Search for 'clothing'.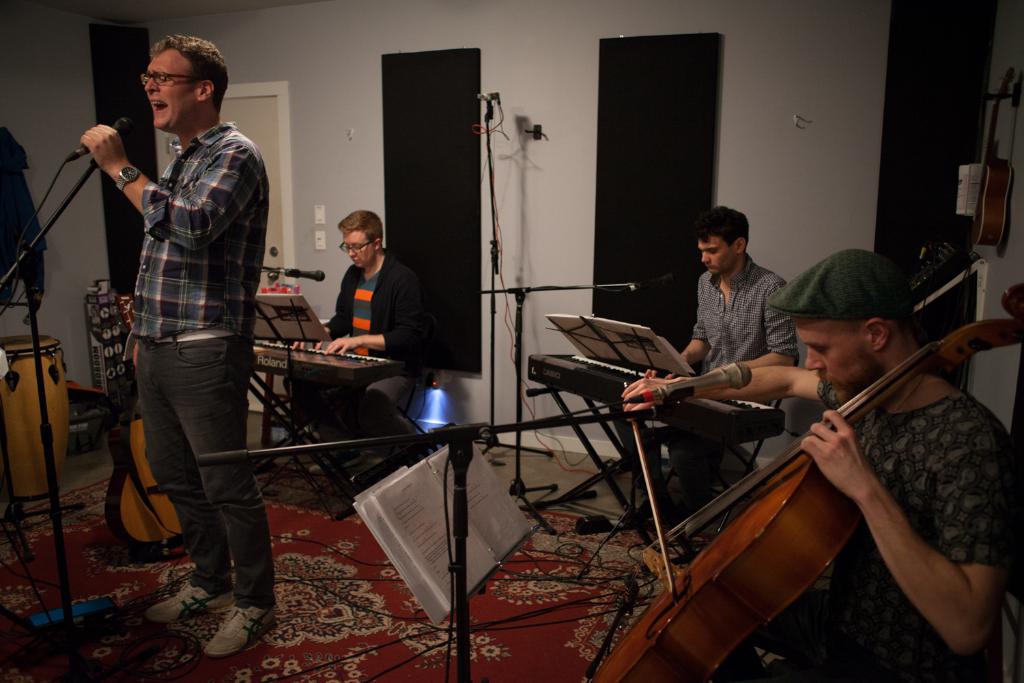
Found at x1=610 y1=256 x2=807 y2=508.
